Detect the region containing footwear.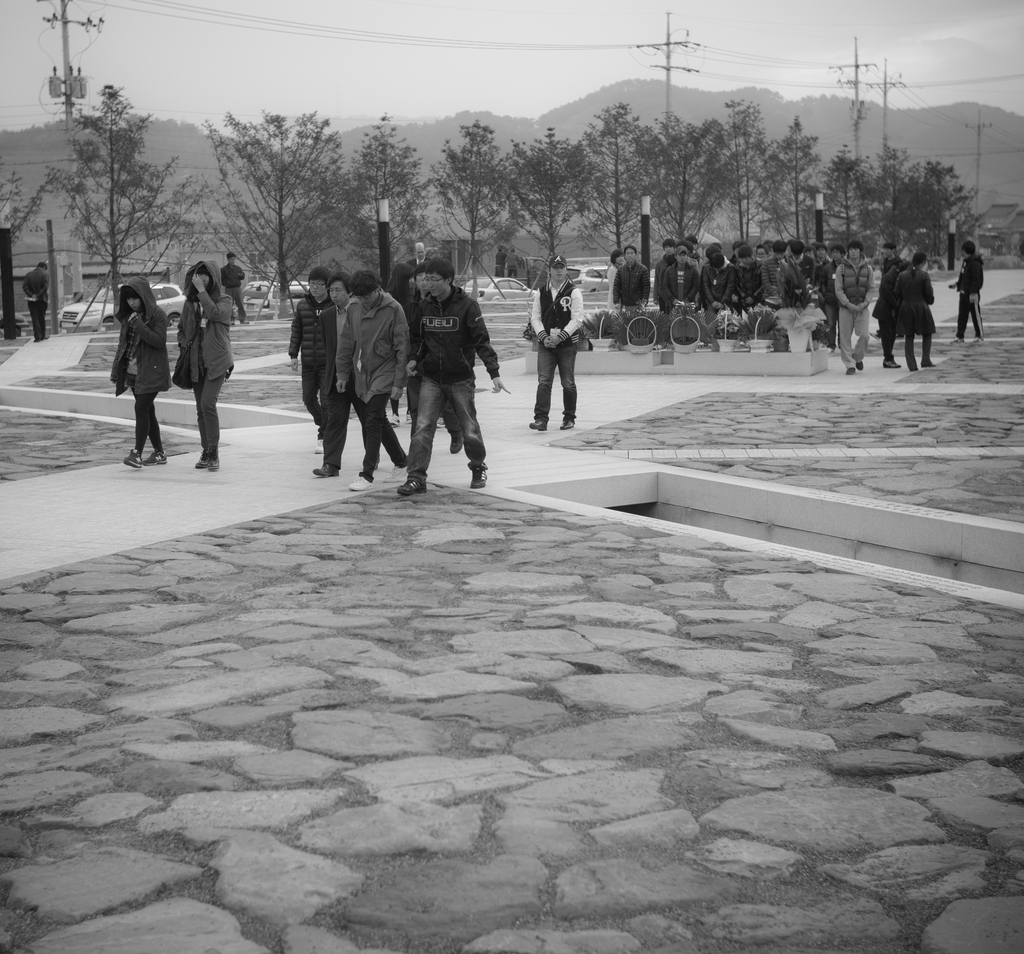
193:457:203:467.
